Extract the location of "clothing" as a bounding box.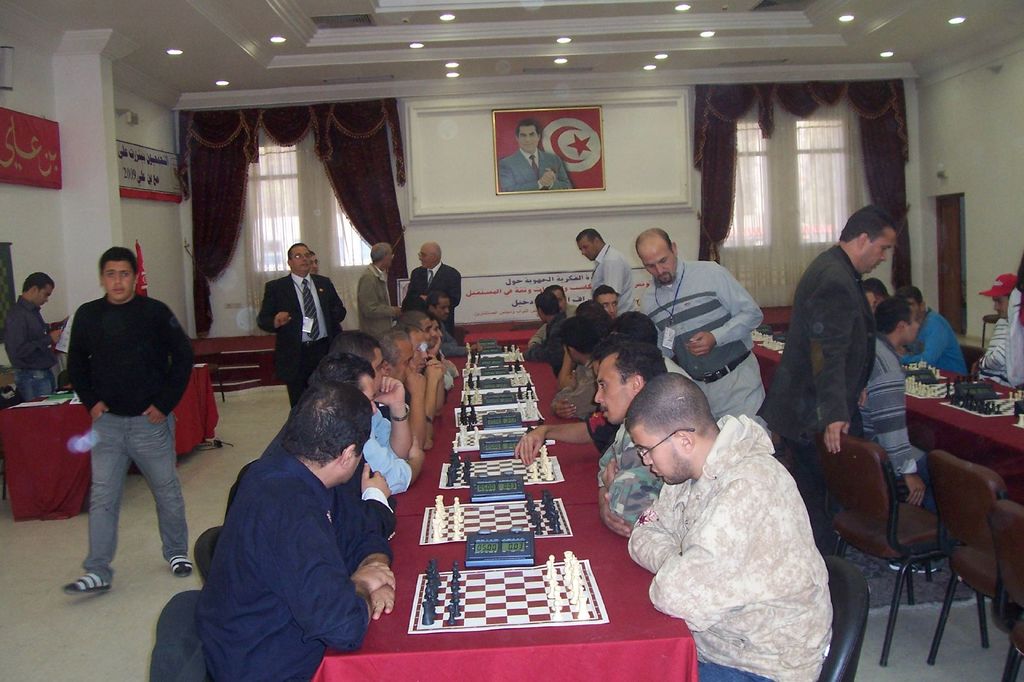
bbox(635, 259, 765, 420).
